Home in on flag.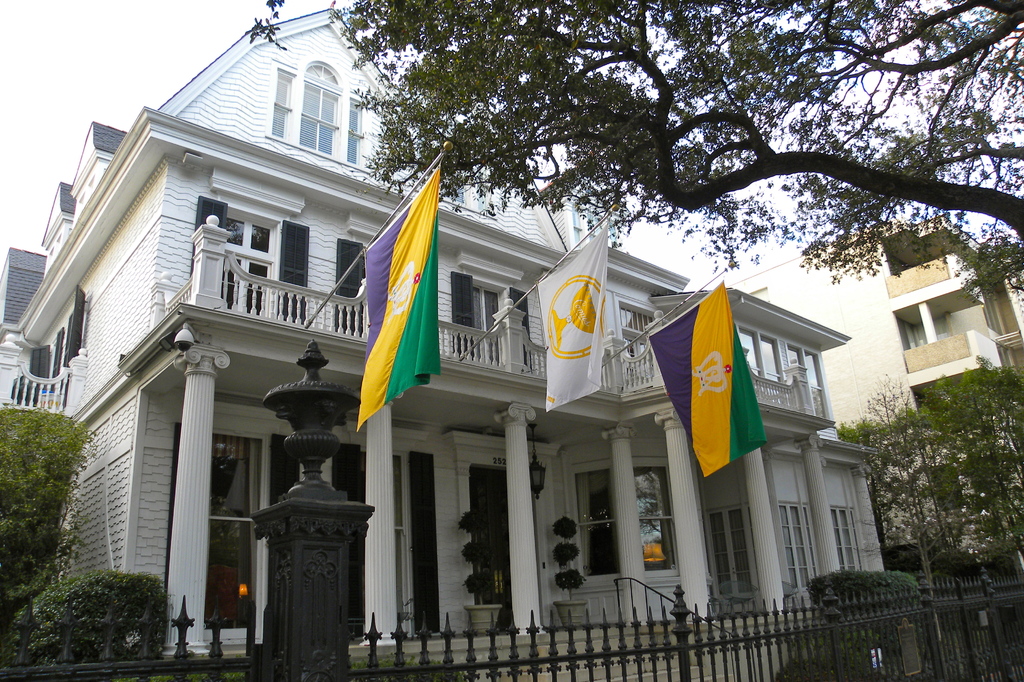
Homed in at box=[642, 274, 767, 487].
